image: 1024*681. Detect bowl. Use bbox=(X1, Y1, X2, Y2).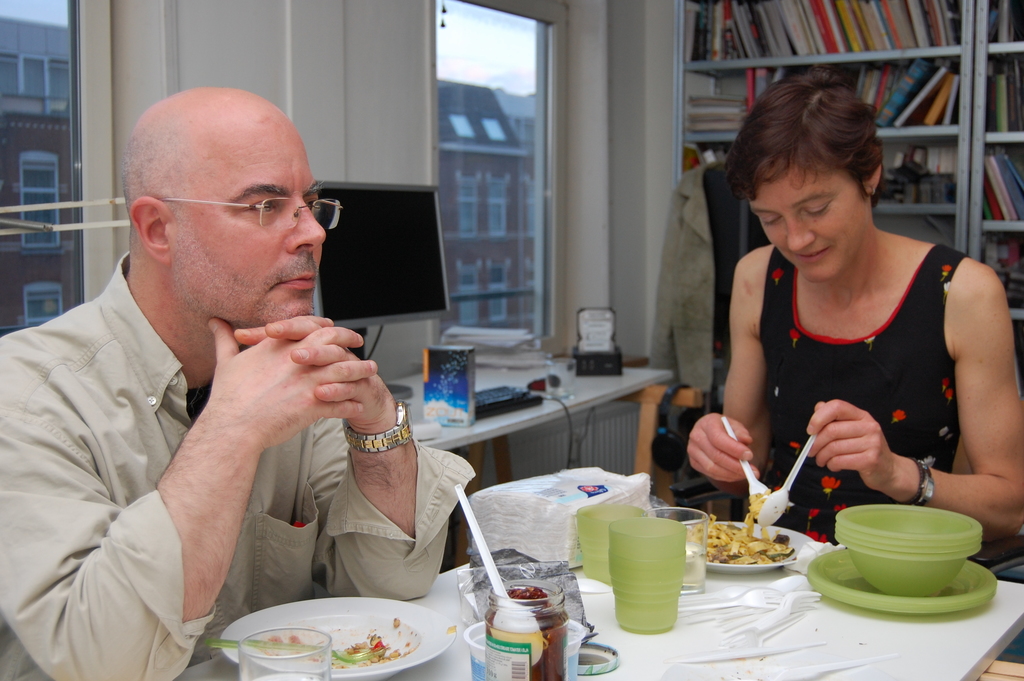
bbox=(832, 504, 983, 539).
